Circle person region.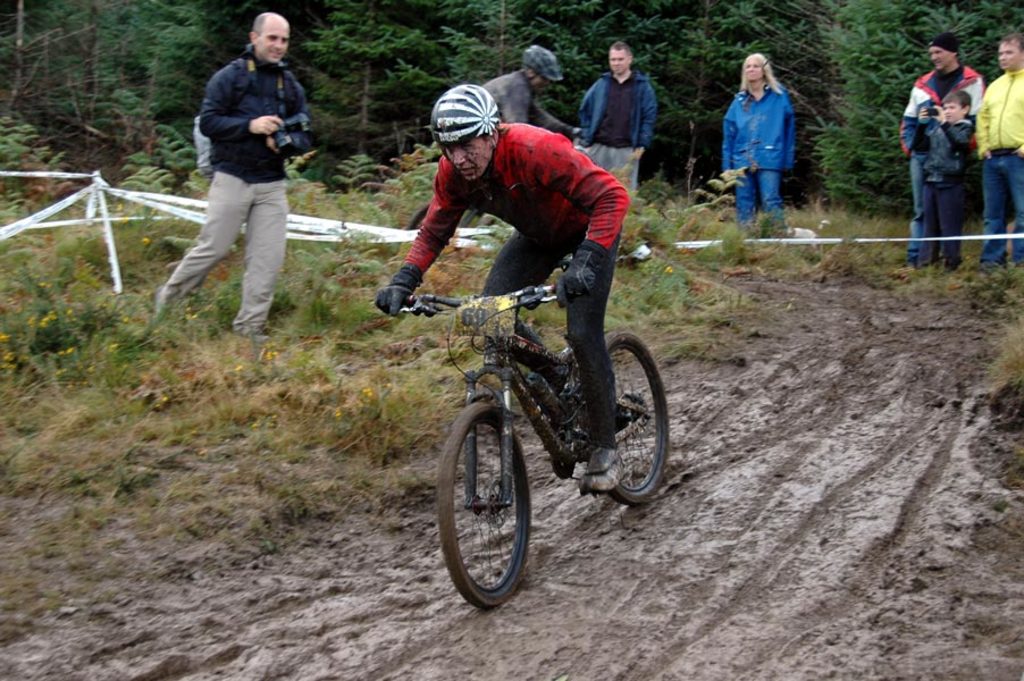
Region: region(720, 56, 797, 235).
